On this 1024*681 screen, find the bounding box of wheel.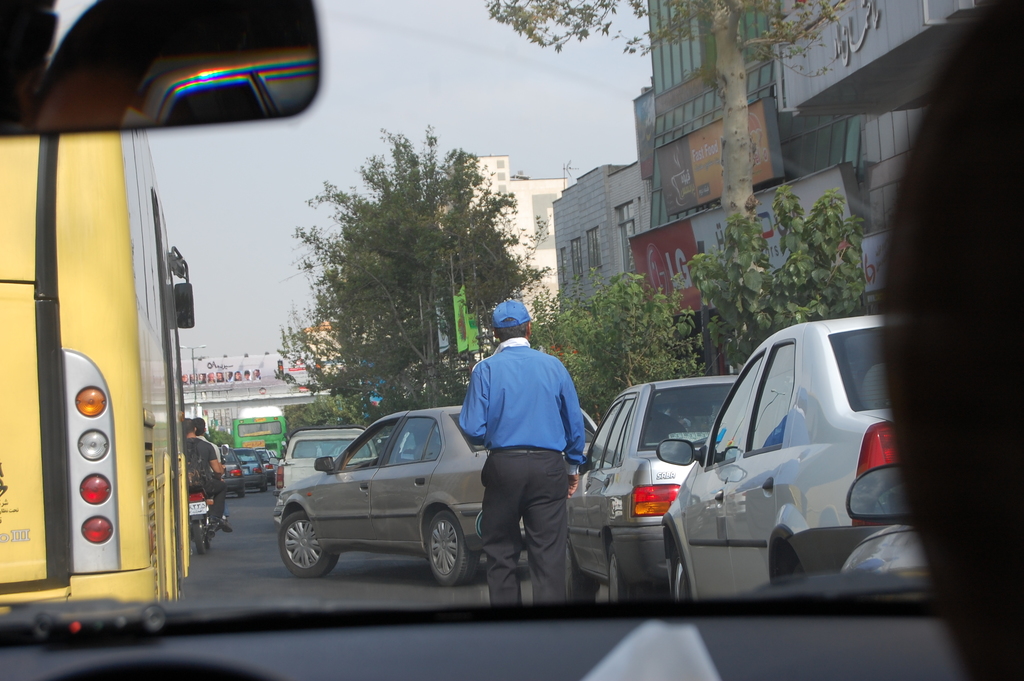
Bounding box: 794, 563, 810, 577.
